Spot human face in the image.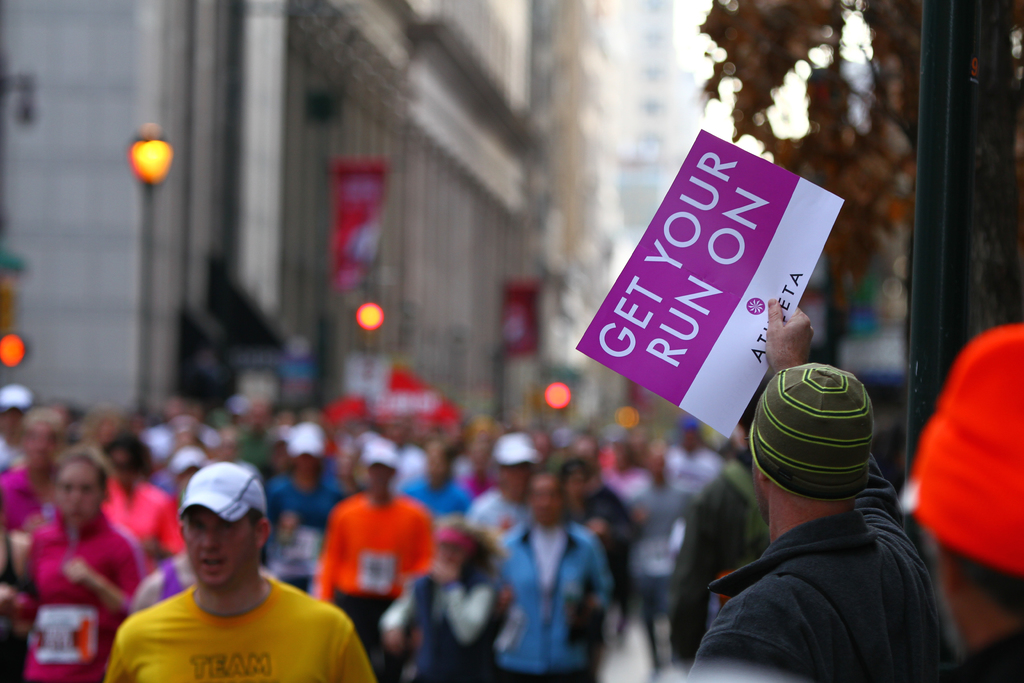
human face found at bbox=(102, 446, 139, 495).
